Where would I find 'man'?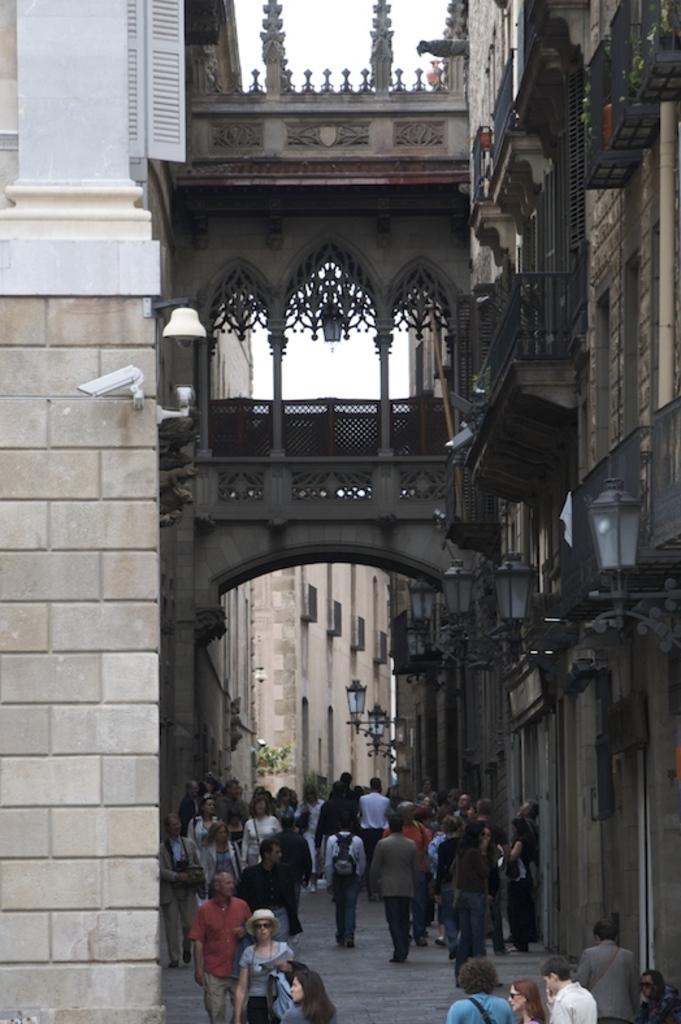
At BBox(273, 815, 315, 928).
